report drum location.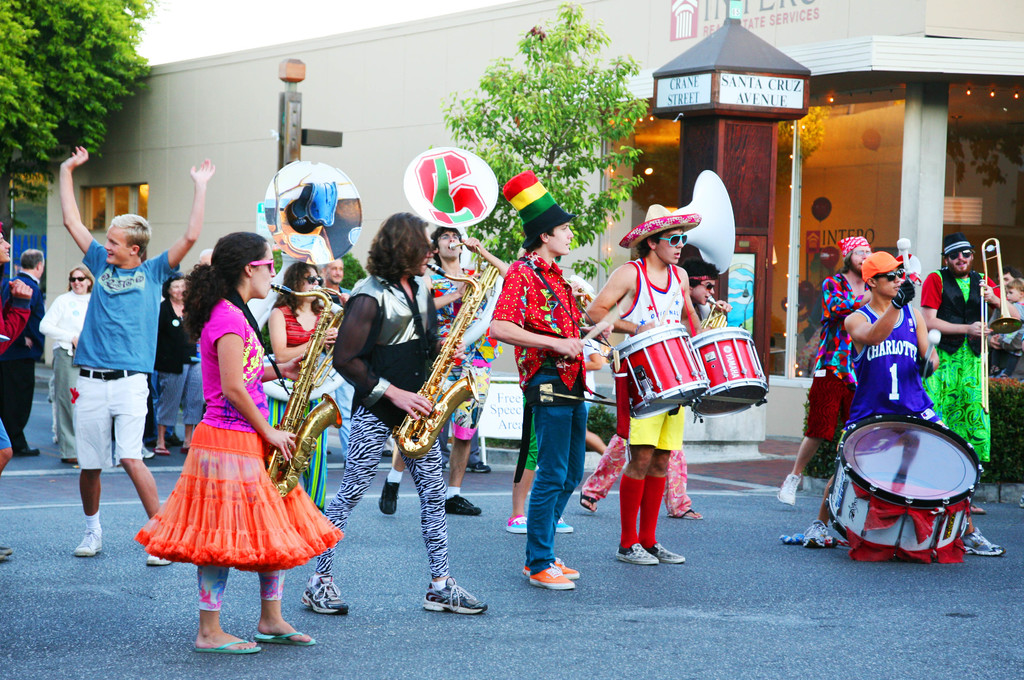
Report: bbox=[815, 387, 990, 553].
